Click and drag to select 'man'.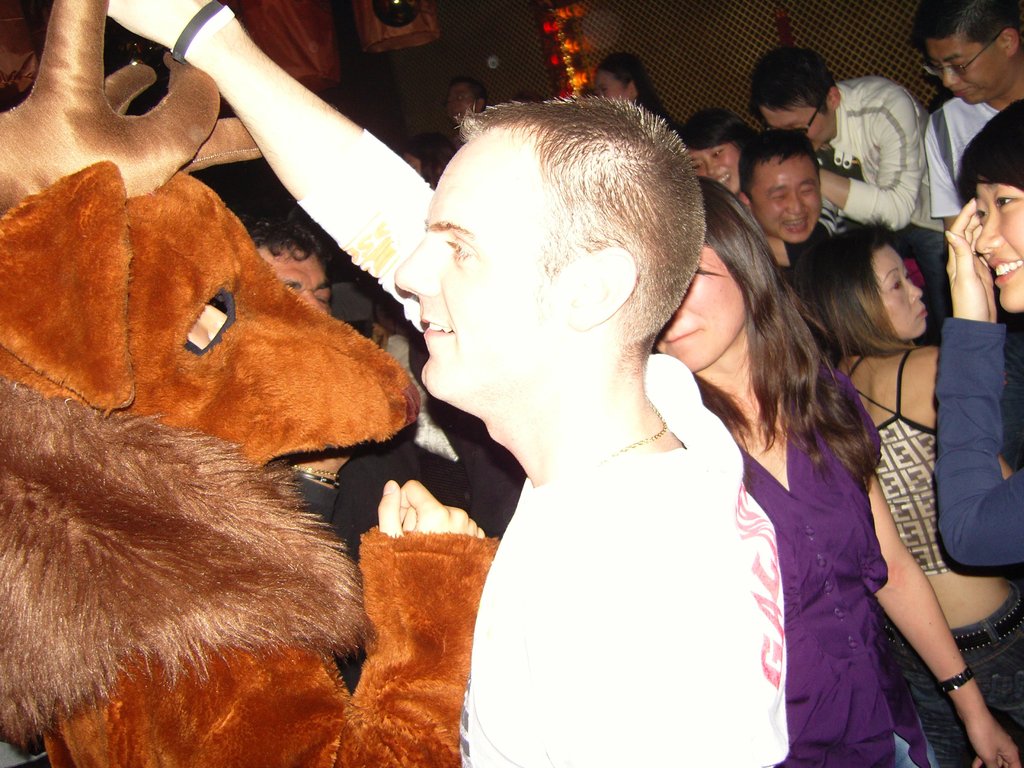
Selection: bbox=(910, 9, 1023, 217).
